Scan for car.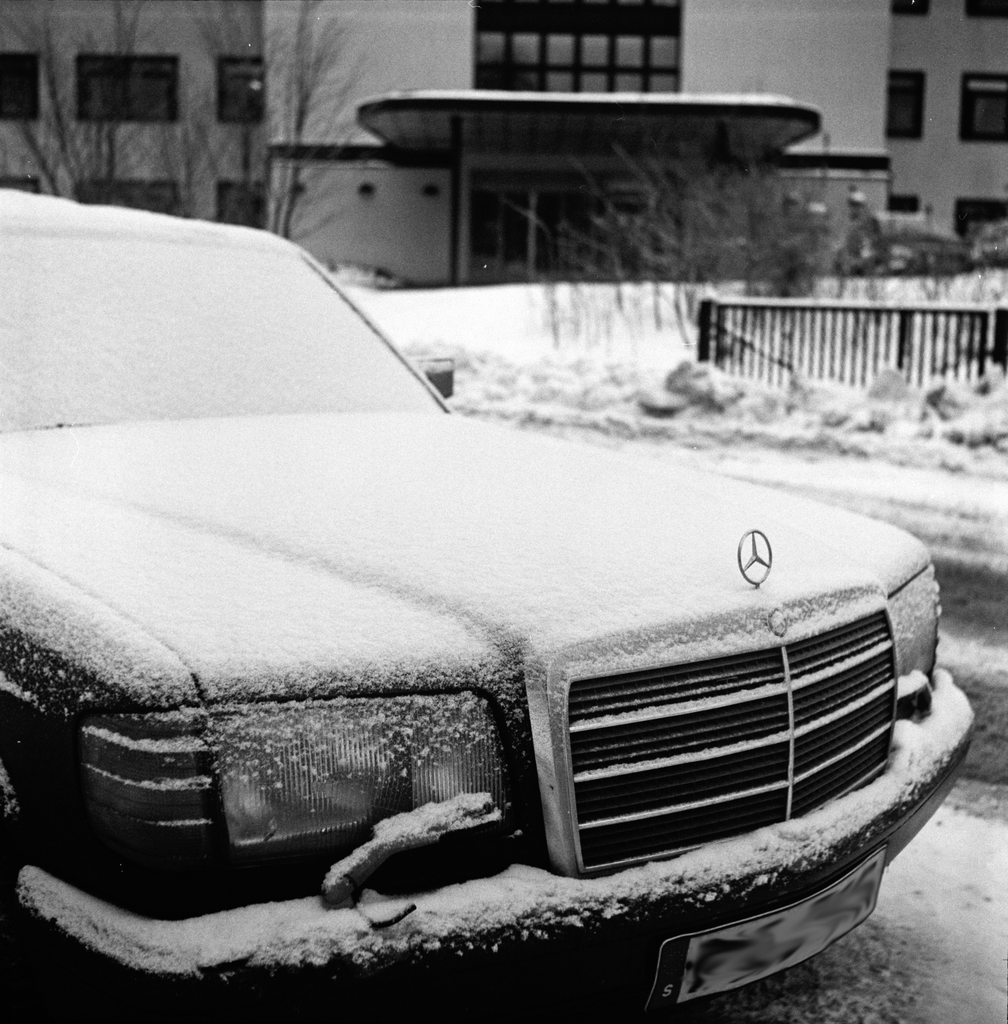
Scan result: 0 156 973 997.
